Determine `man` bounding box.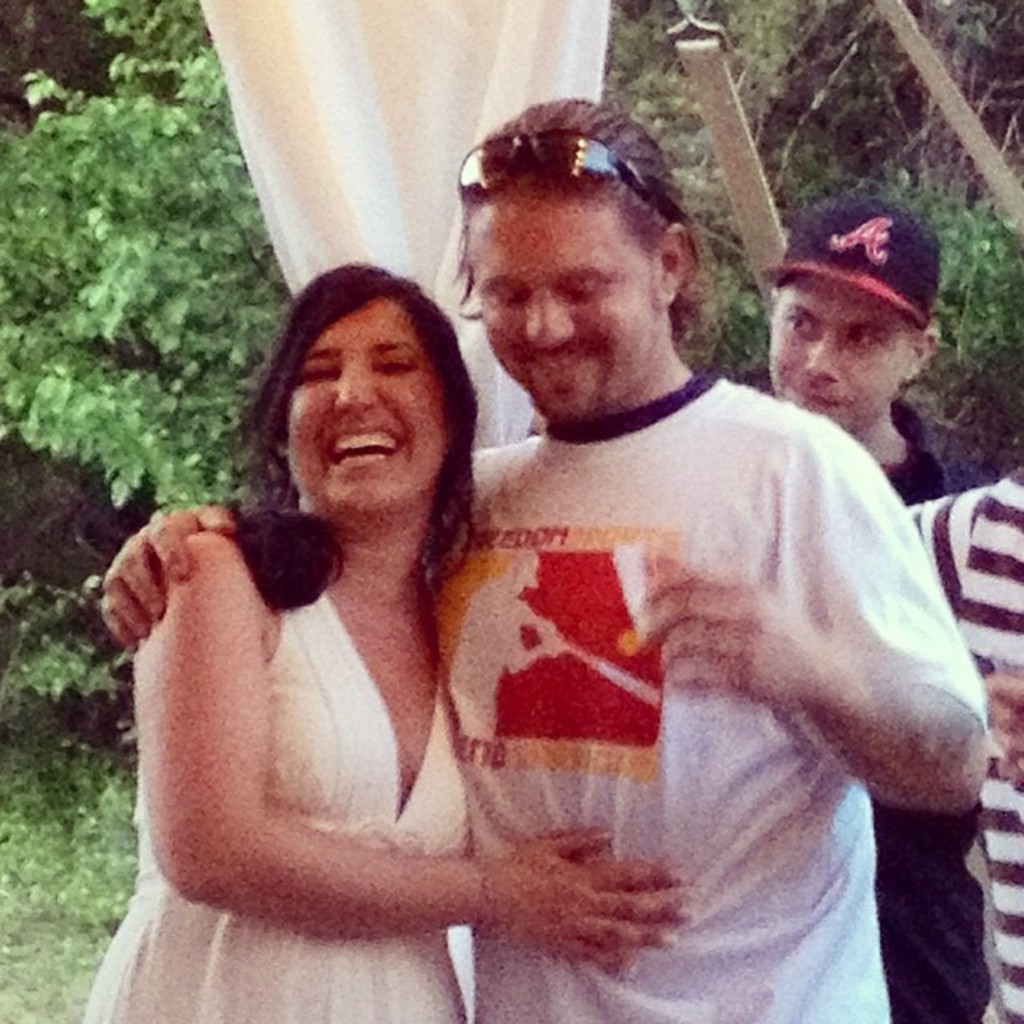
Determined: bbox=[720, 192, 989, 1022].
